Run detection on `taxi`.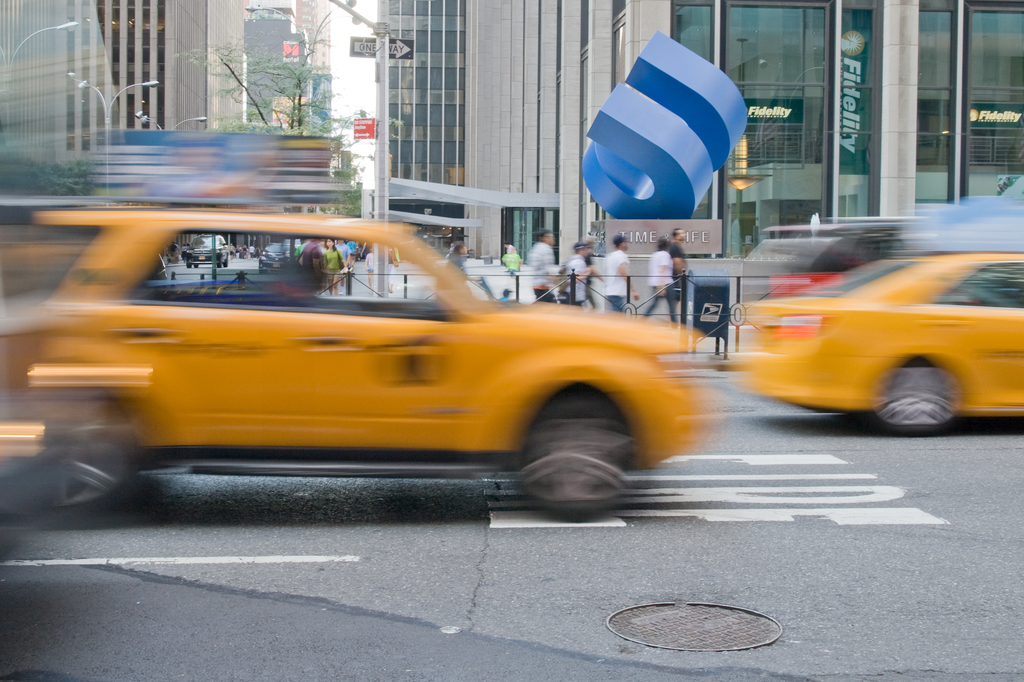
Result: 3, 177, 717, 510.
